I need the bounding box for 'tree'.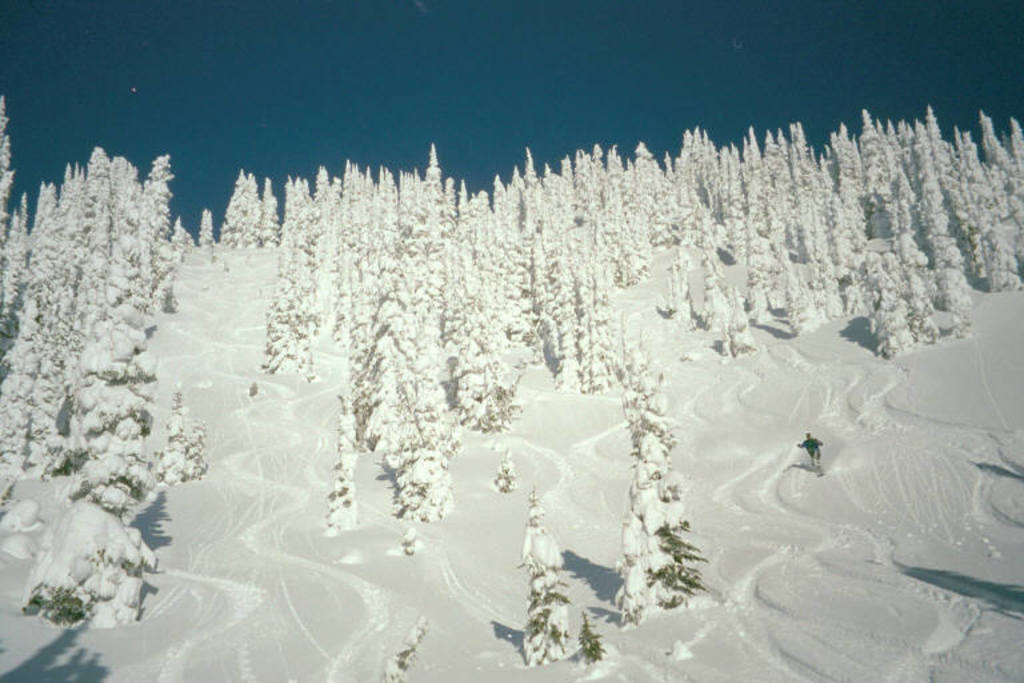
Here it is: [x1=356, y1=271, x2=419, y2=466].
